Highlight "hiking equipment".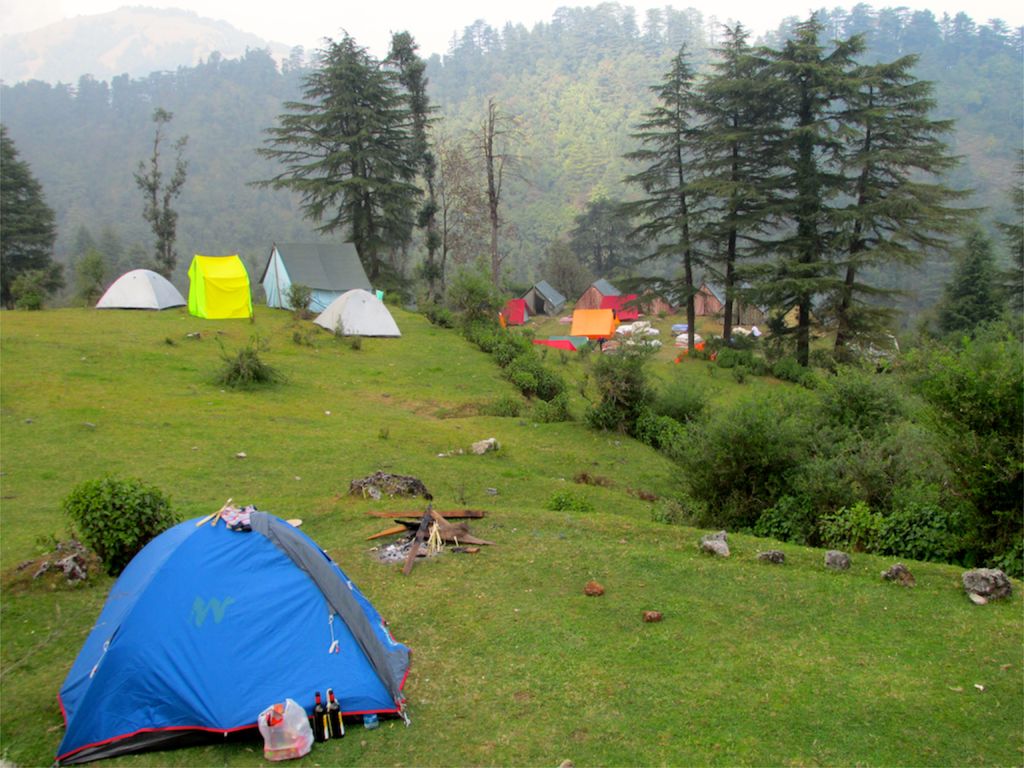
Highlighted region: Rect(47, 507, 412, 762).
